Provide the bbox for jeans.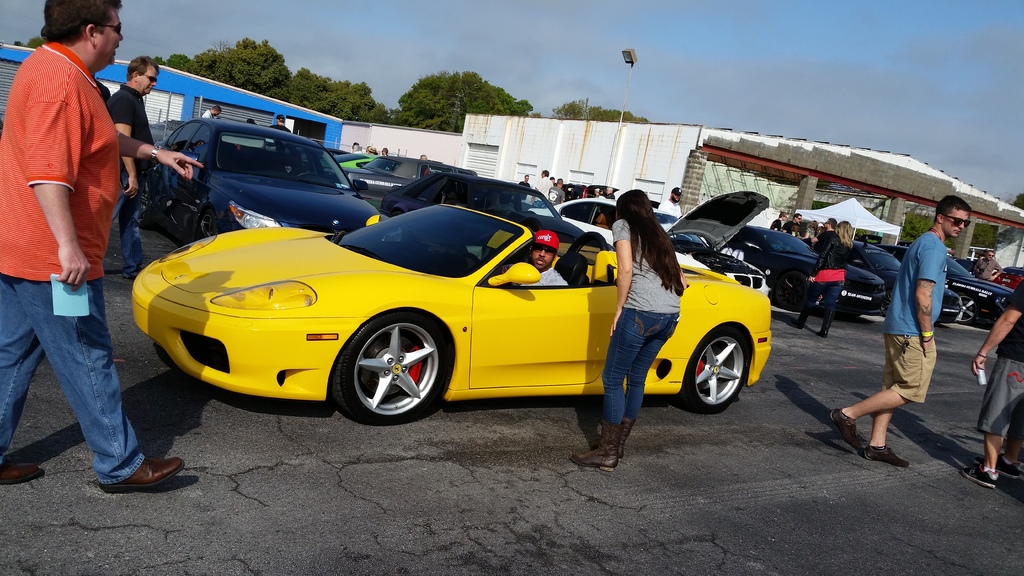
pyautogui.locateOnScreen(28, 270, 128, 485).
